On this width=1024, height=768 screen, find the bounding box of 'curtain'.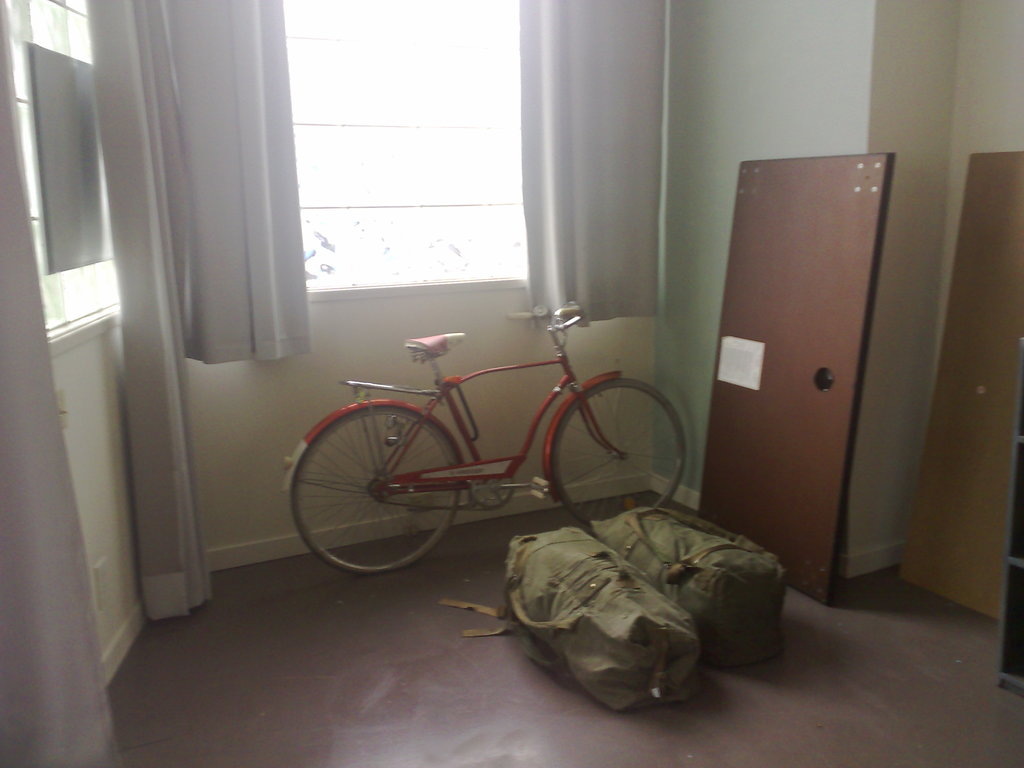
Bounding box: pyautogui.locateOnScreen(162, 0, 289, 364).
